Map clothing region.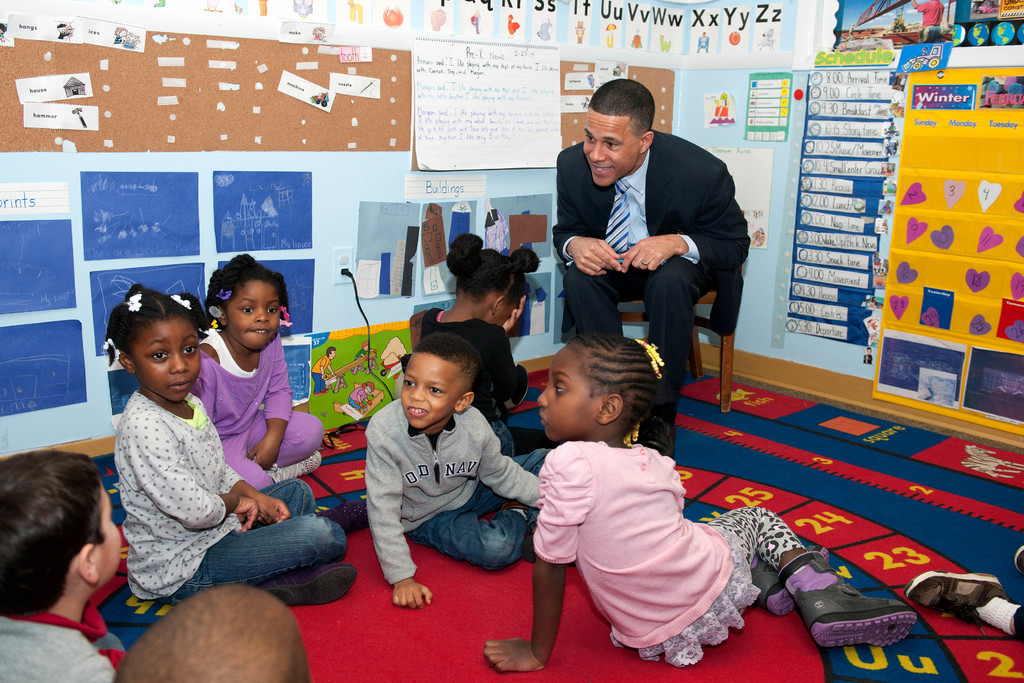
Mapped to BBox(0, 609, 130, 682).
